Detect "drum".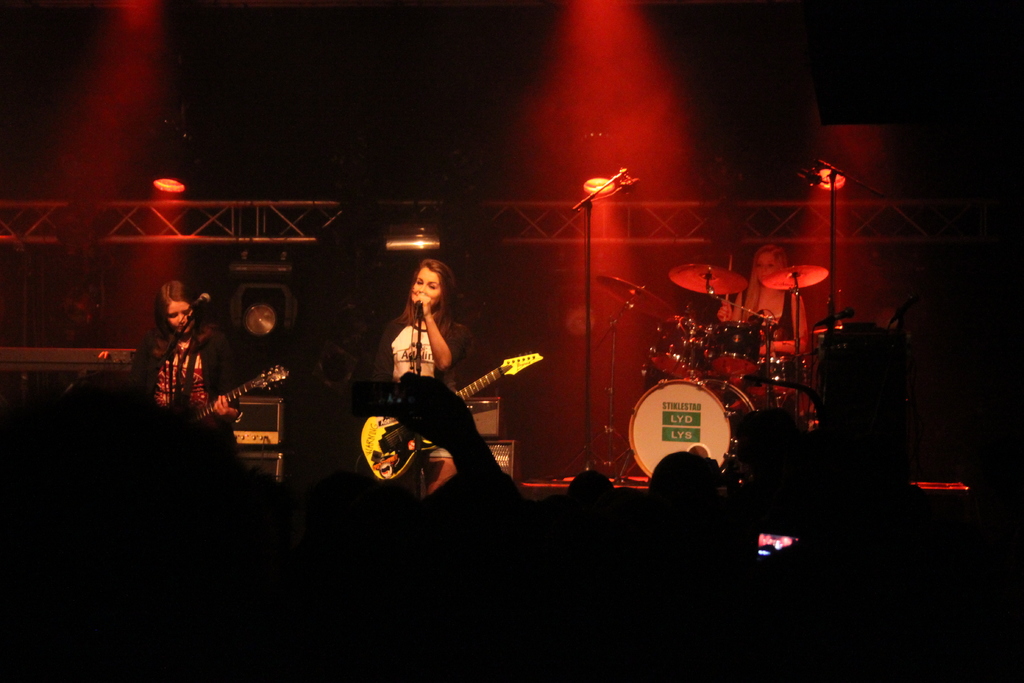
Detected at (625, 381, 758, 483).
